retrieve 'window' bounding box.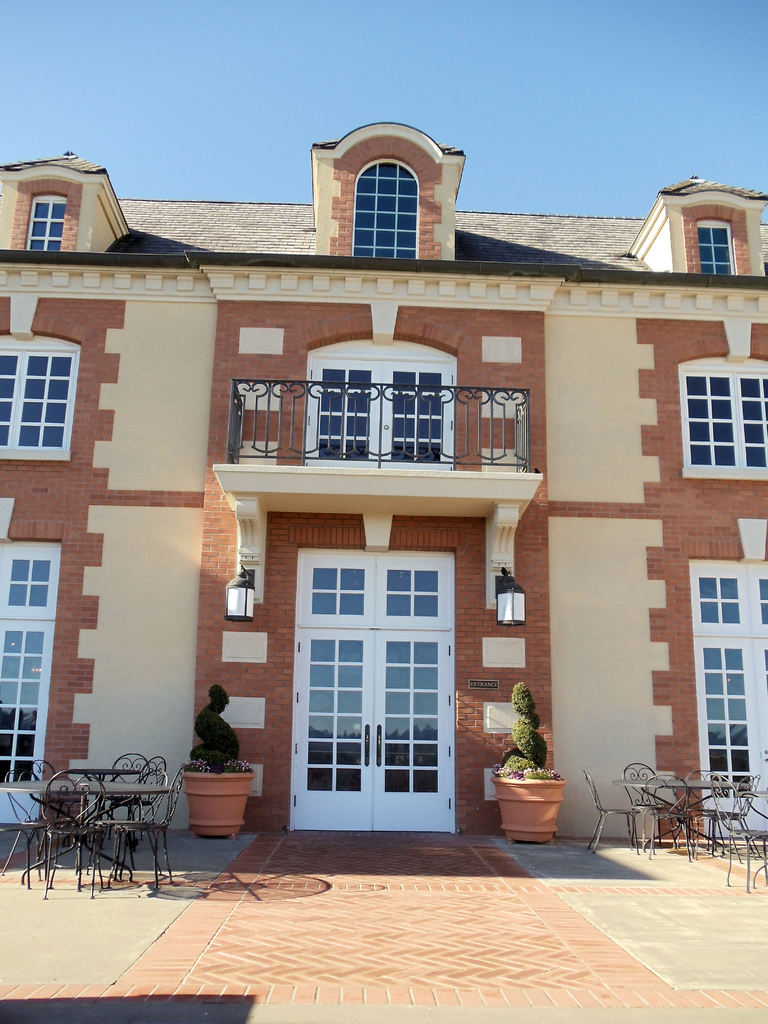
Bounding box: [left=355, top=163, right=415, bottom=259].
